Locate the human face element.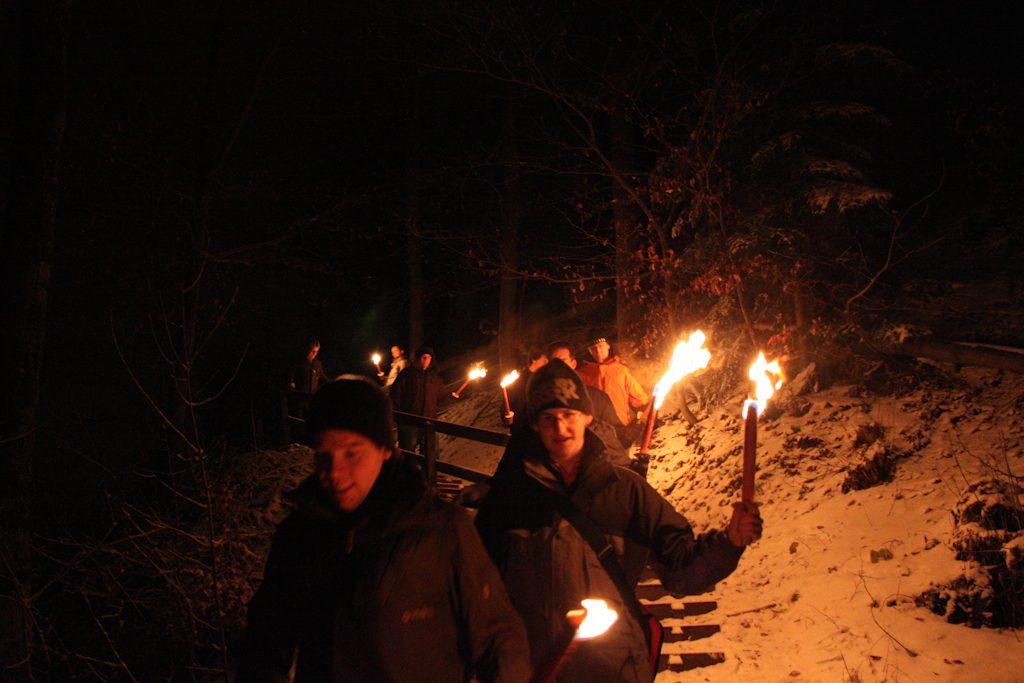
Element bbox: {"x1": 387, "y1": 342, "x2": 404, "y2": 364}.
